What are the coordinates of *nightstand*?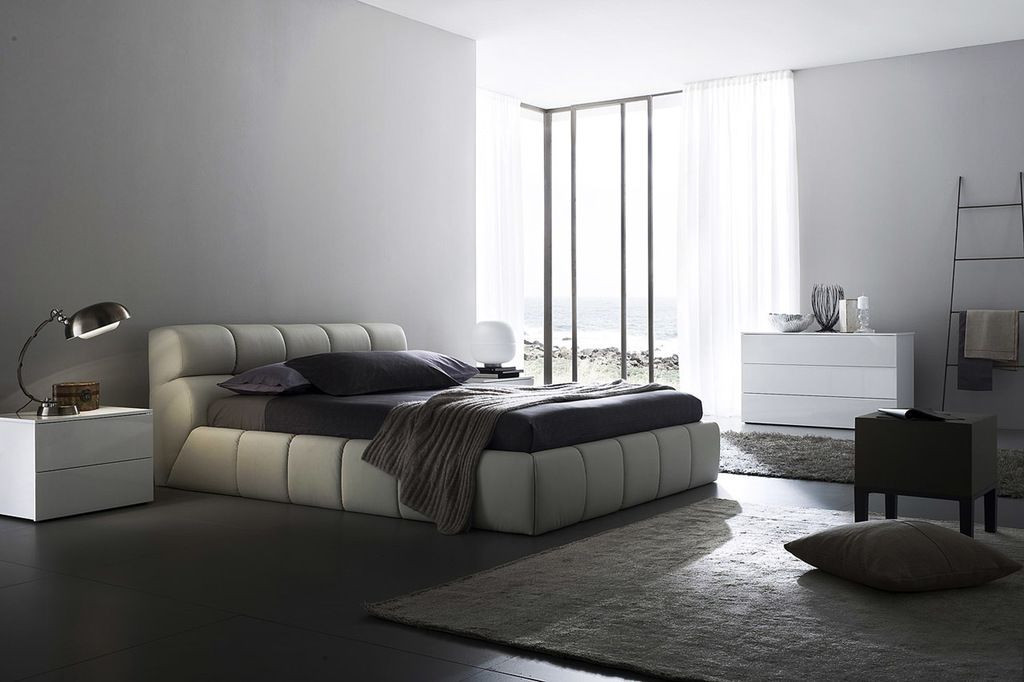
Rect(3, 407, 150, 520).
